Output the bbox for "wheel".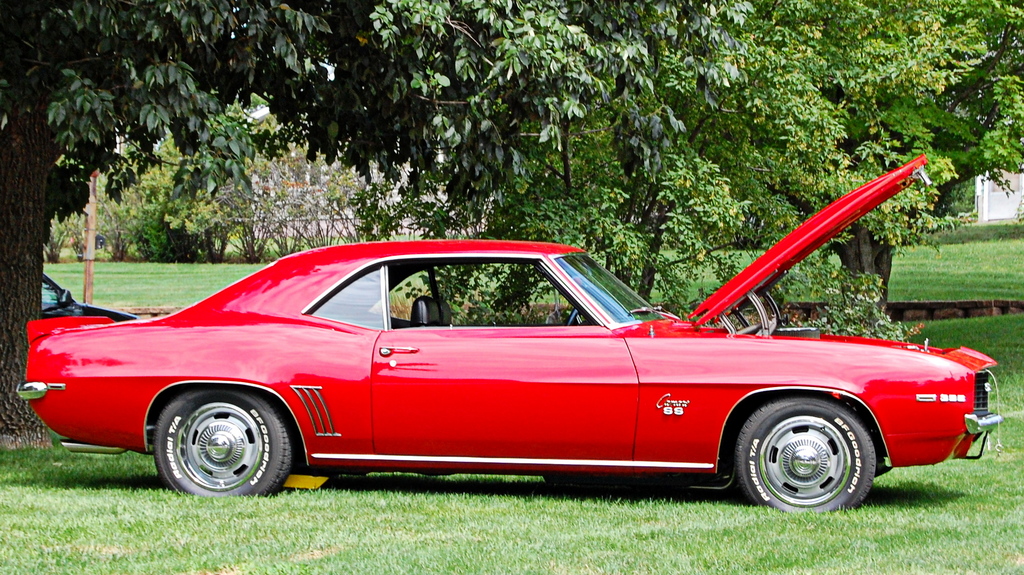
567 310 578 328.
